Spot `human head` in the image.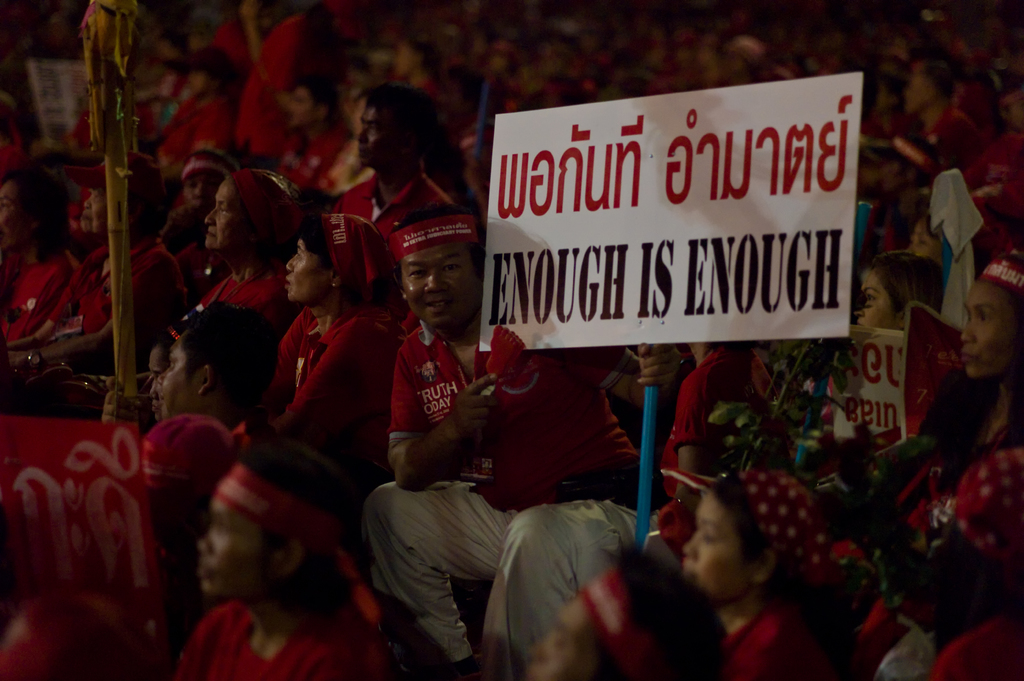
`human head` found at [x1=206, y1=172, x2=292, y2=255].
